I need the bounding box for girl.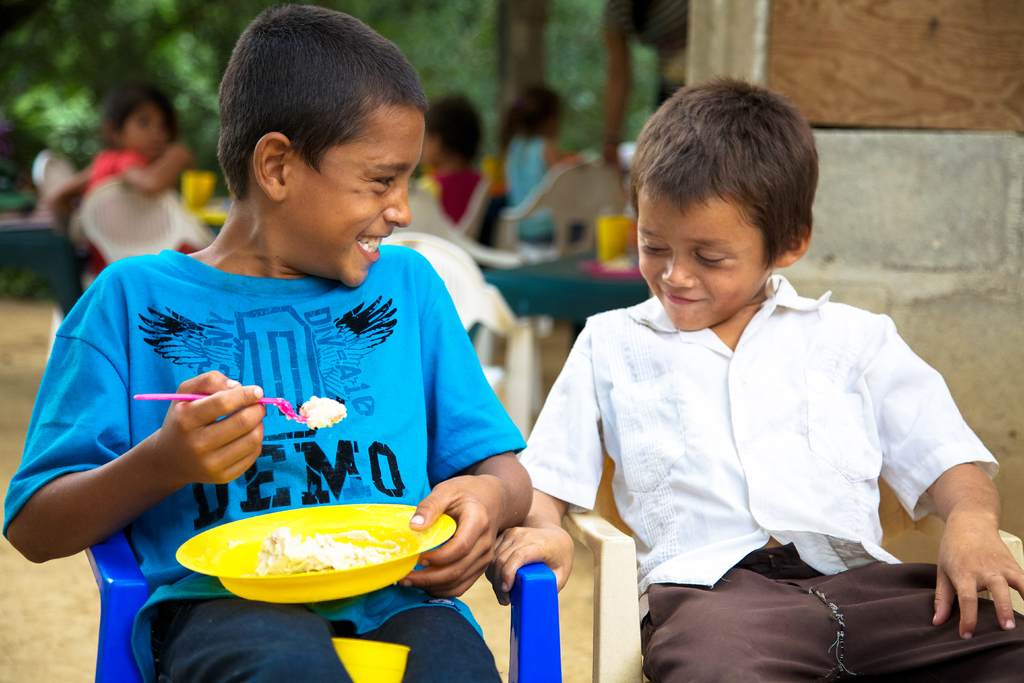
Here it is: region(500, 88, 601, 244).
